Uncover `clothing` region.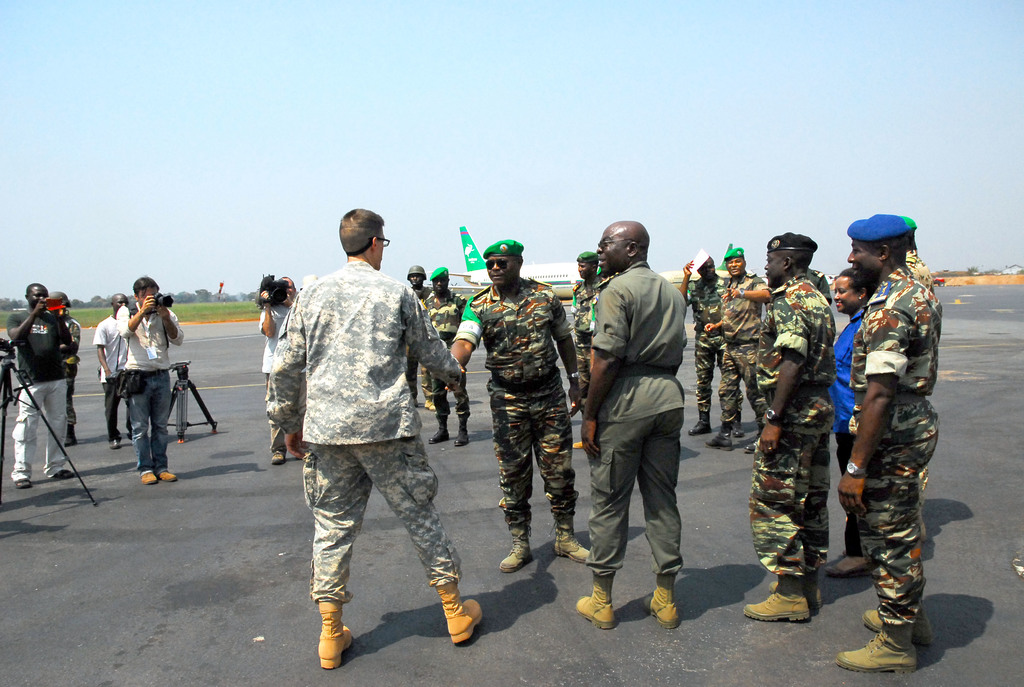
Uncovered: bbox=[831, 308, 865, 560].
